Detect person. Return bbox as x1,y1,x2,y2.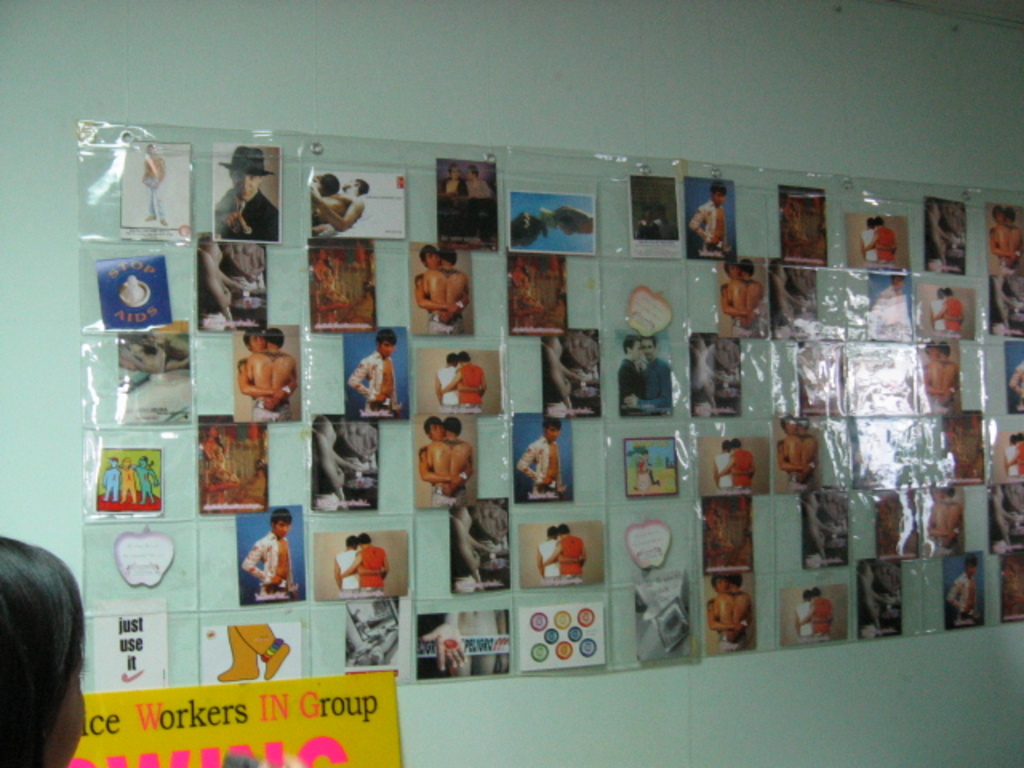
438,342,482,406.
